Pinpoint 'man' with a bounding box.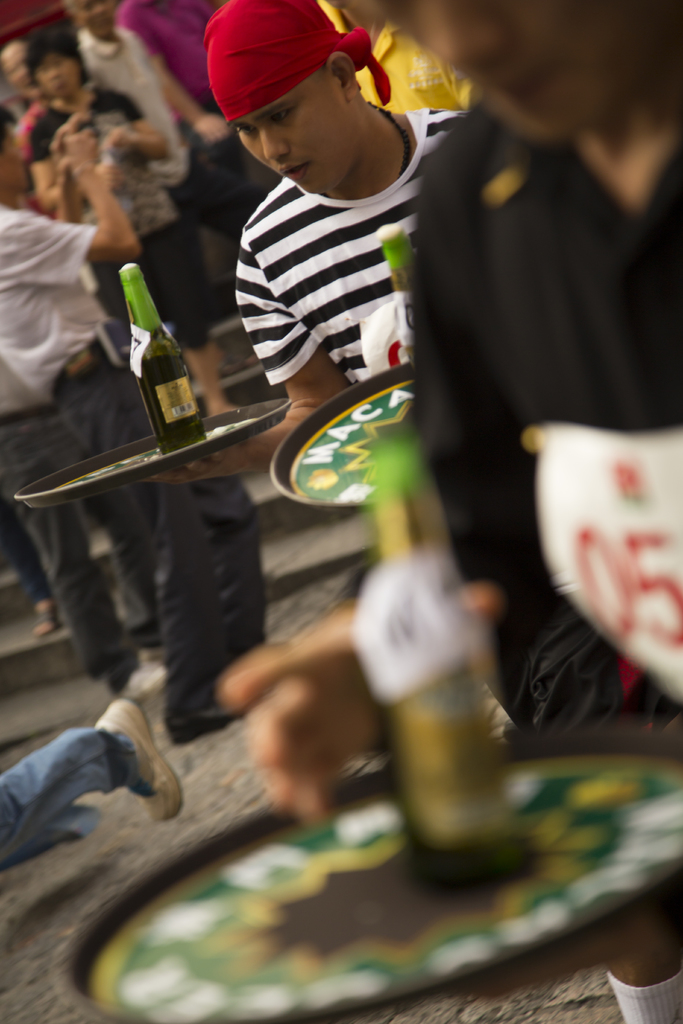
[151,0,461,481].
